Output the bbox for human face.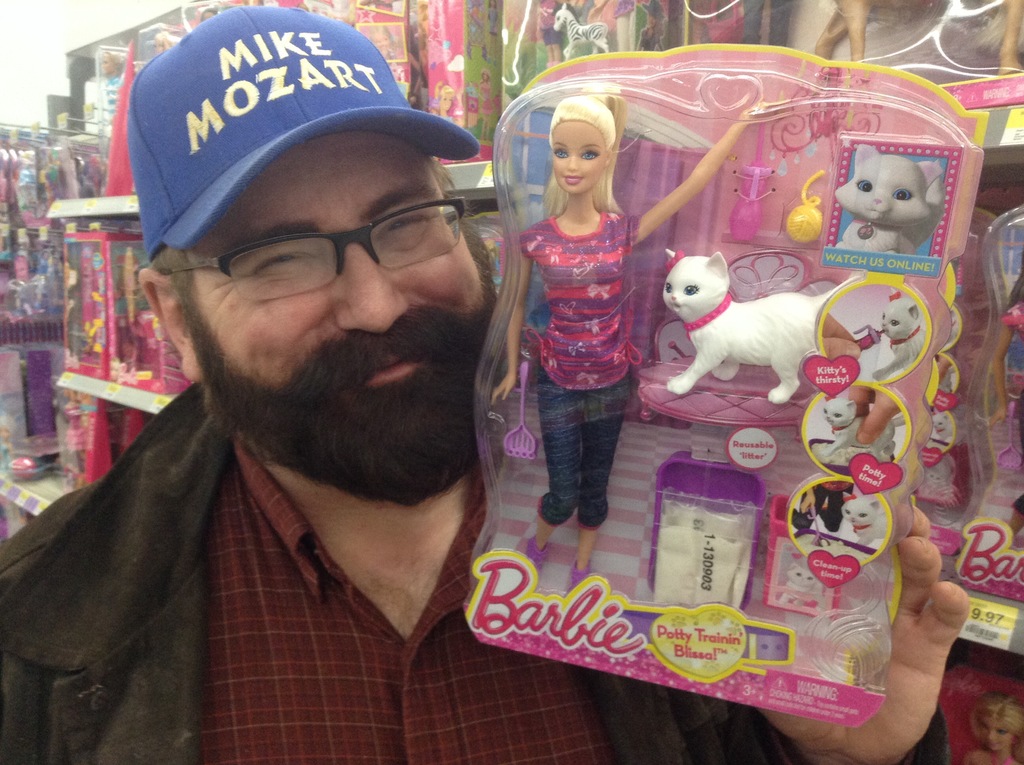
189/135/490/478.
